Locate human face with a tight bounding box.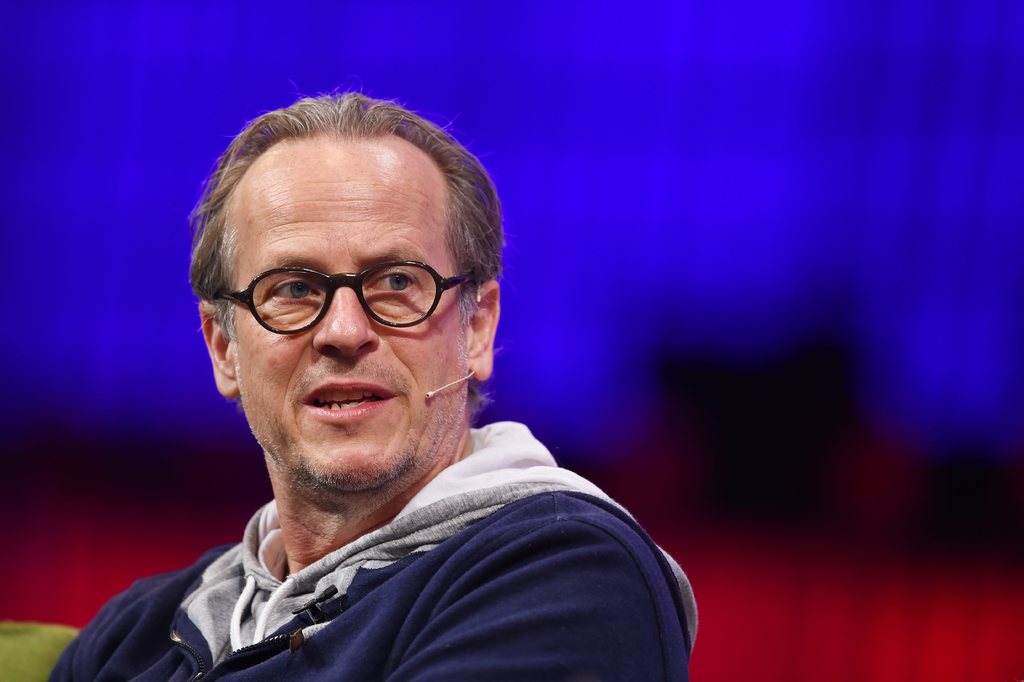
region(221, 133, 461, 485).
